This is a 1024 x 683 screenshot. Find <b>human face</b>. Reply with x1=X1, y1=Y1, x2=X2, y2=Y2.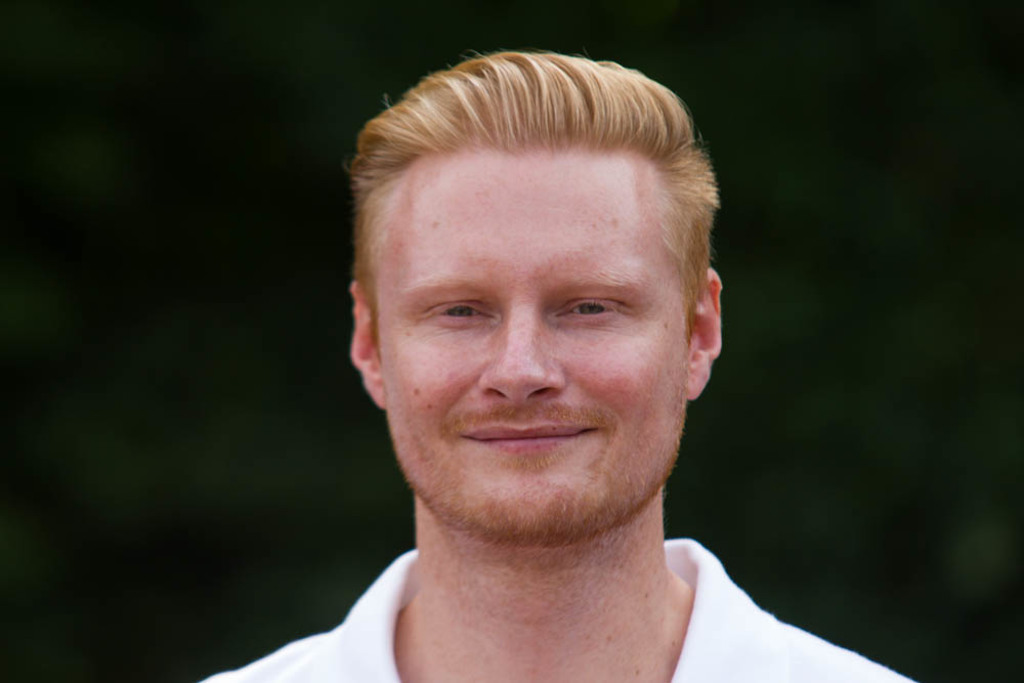
x1=380, y1=144, x2=699, y2=540.
